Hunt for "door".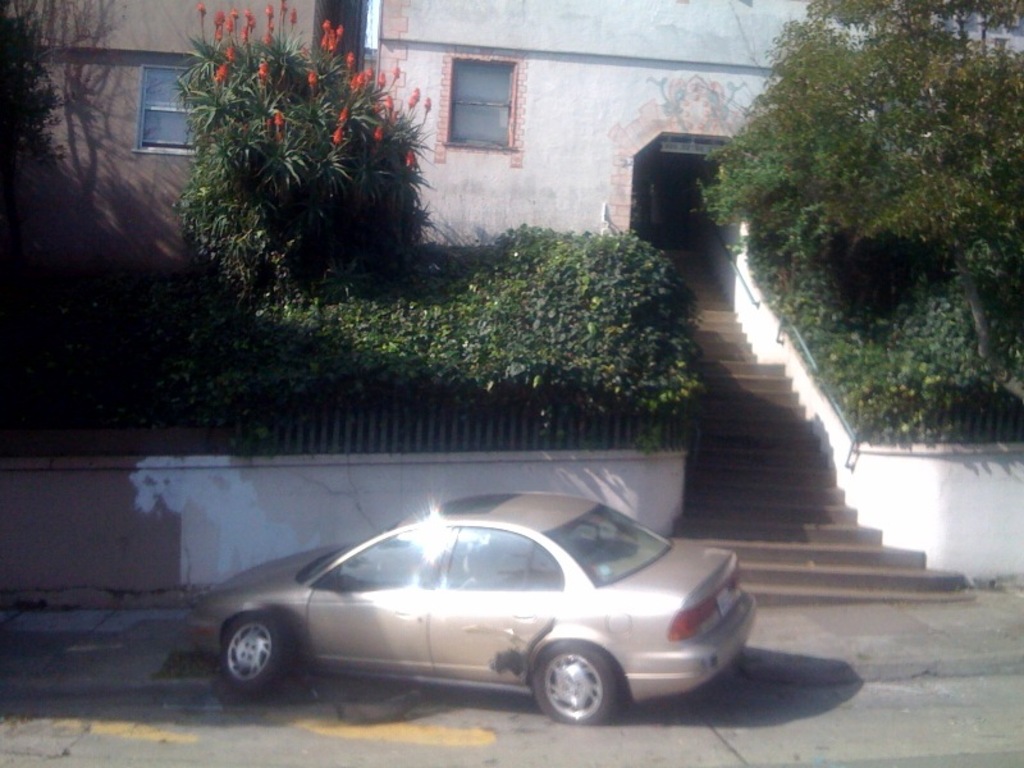
Hunted down at <region>424, 524, 570, 684</region>.
